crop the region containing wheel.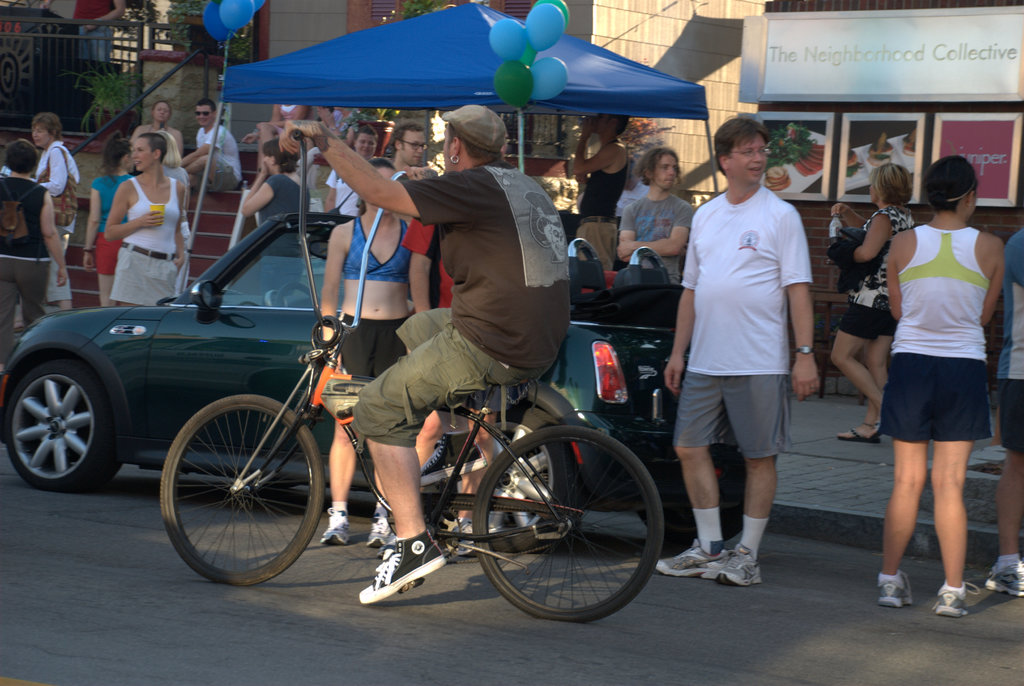
Crop region: pyautogui.locateOnScreen(471, 426, 659, 624).
